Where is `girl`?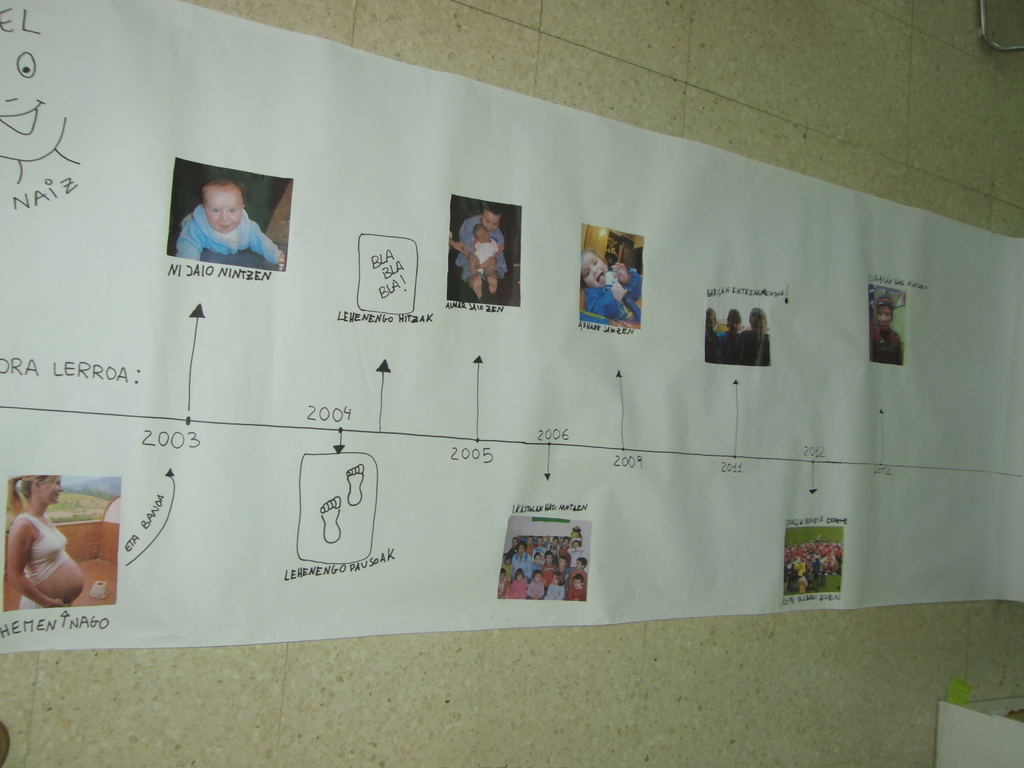
543,571,567,603.
